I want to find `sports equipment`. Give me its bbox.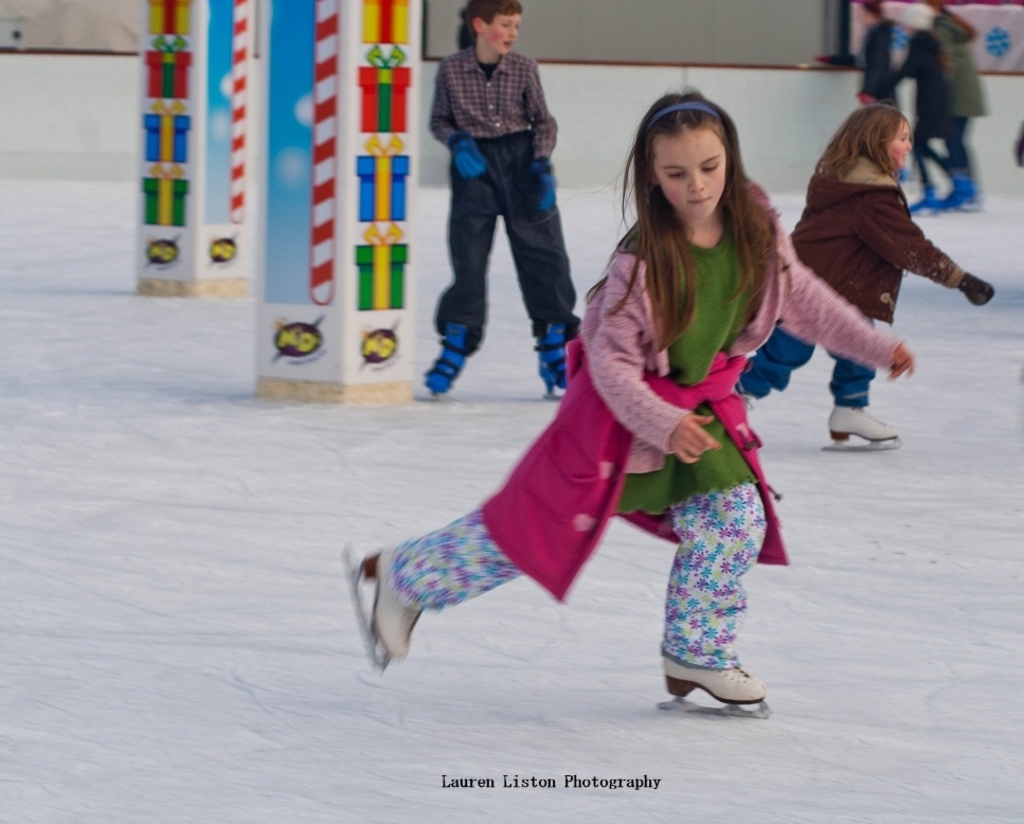
box=[416, 342, 463, 406].
